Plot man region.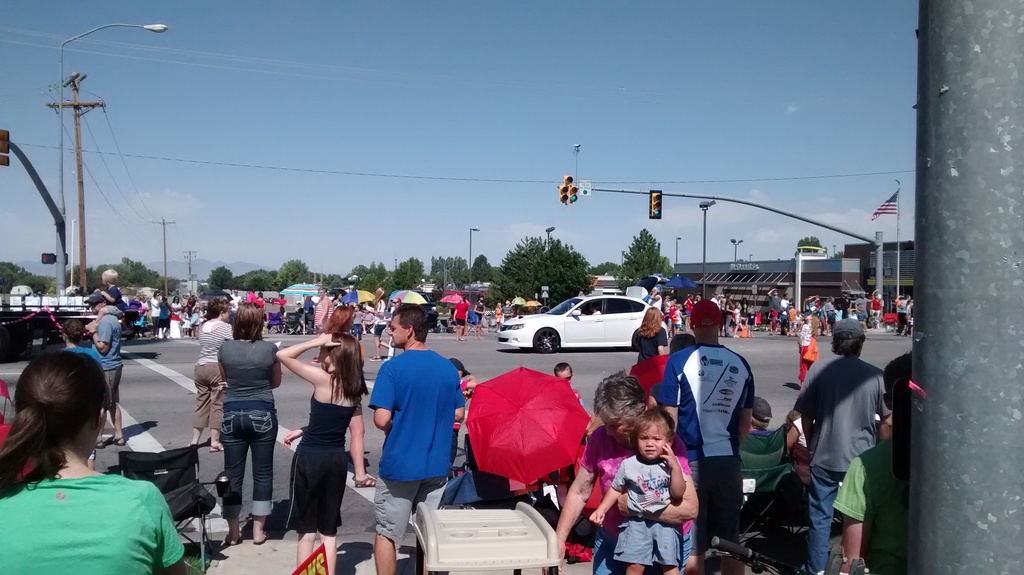
Plotted at box(781, 323, 910, 558).
